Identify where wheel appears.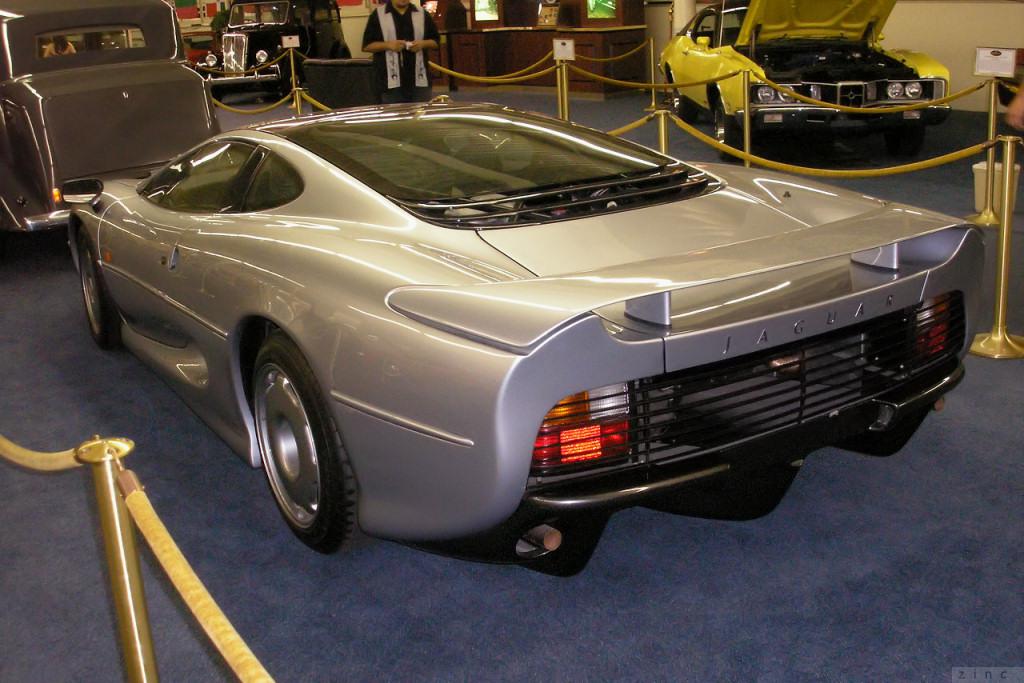
Appears at (left=888, top=130, right=926, bottom=158).
